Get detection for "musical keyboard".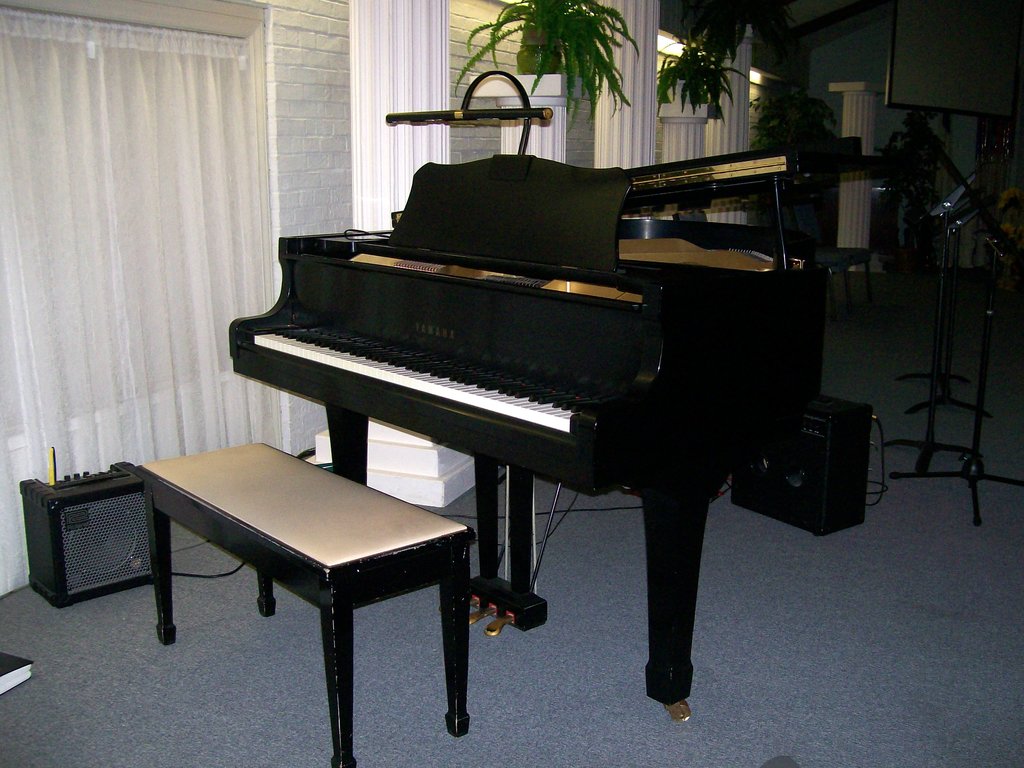
Detection: 245, 326, 606, 433.
